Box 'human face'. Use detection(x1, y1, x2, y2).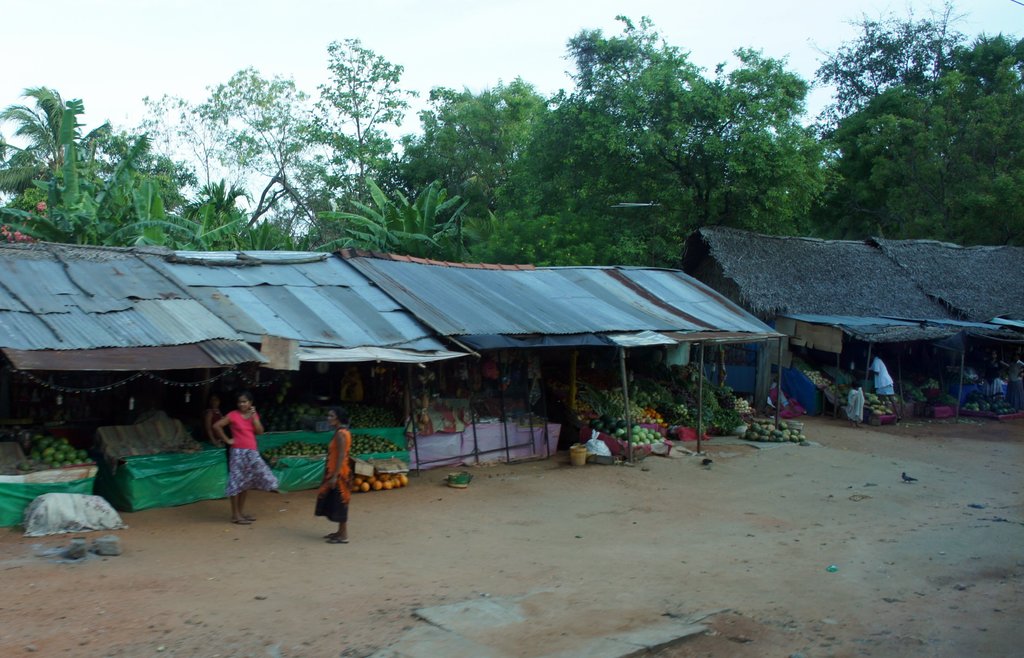
detection(237, 394, 249, 410).
